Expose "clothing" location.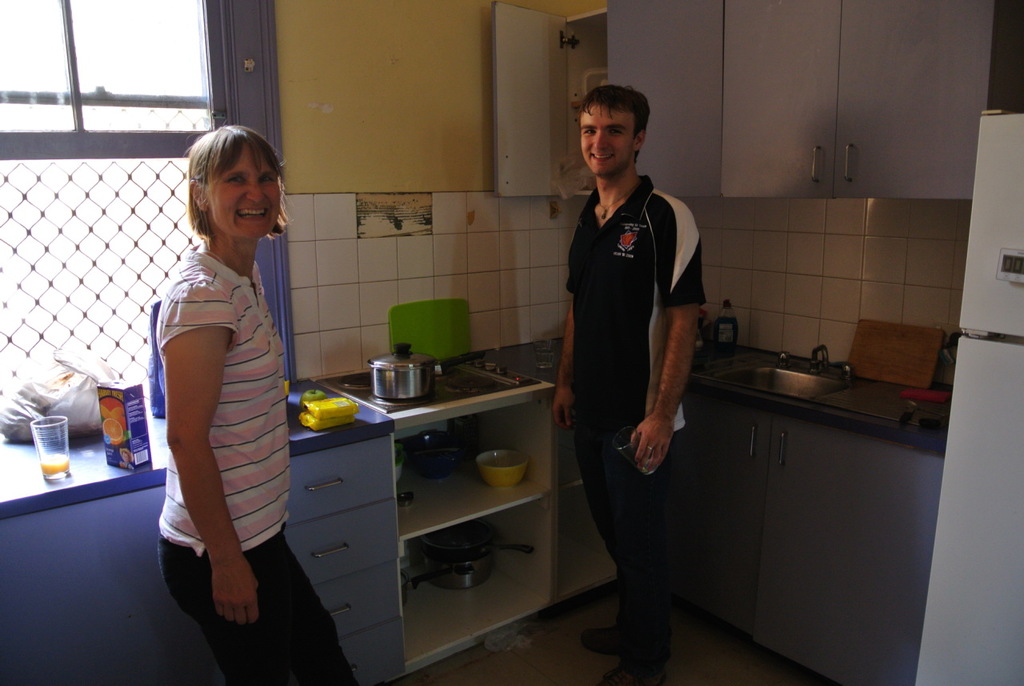
Exposed at <bbox>156, 235, 356, 685</bbox>.
